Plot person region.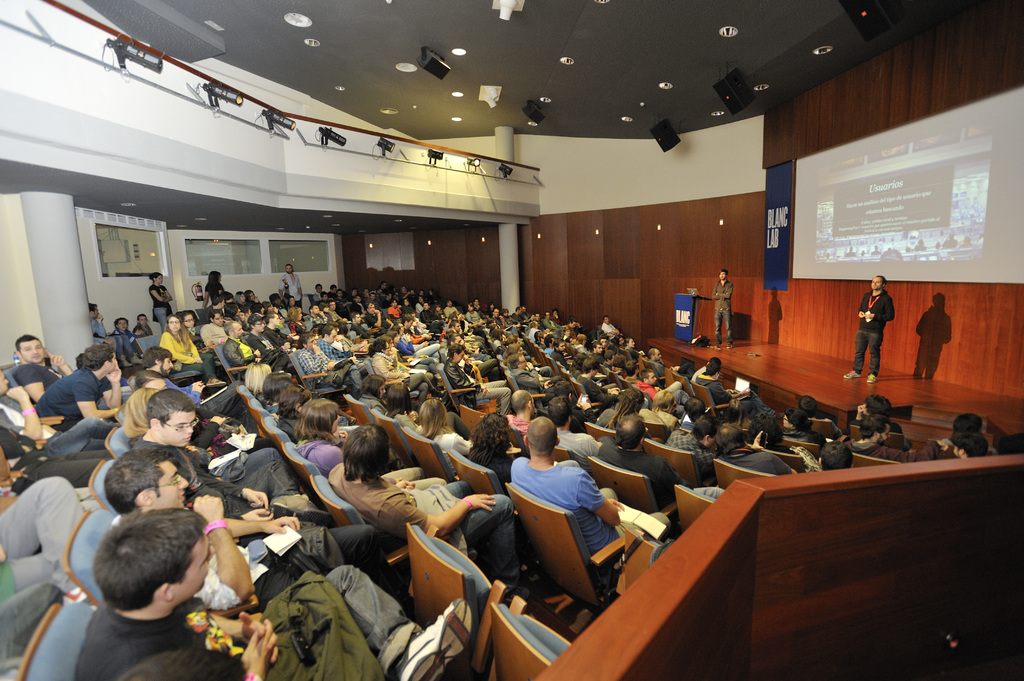
Plotted at region(112, 317, 137, 355).
